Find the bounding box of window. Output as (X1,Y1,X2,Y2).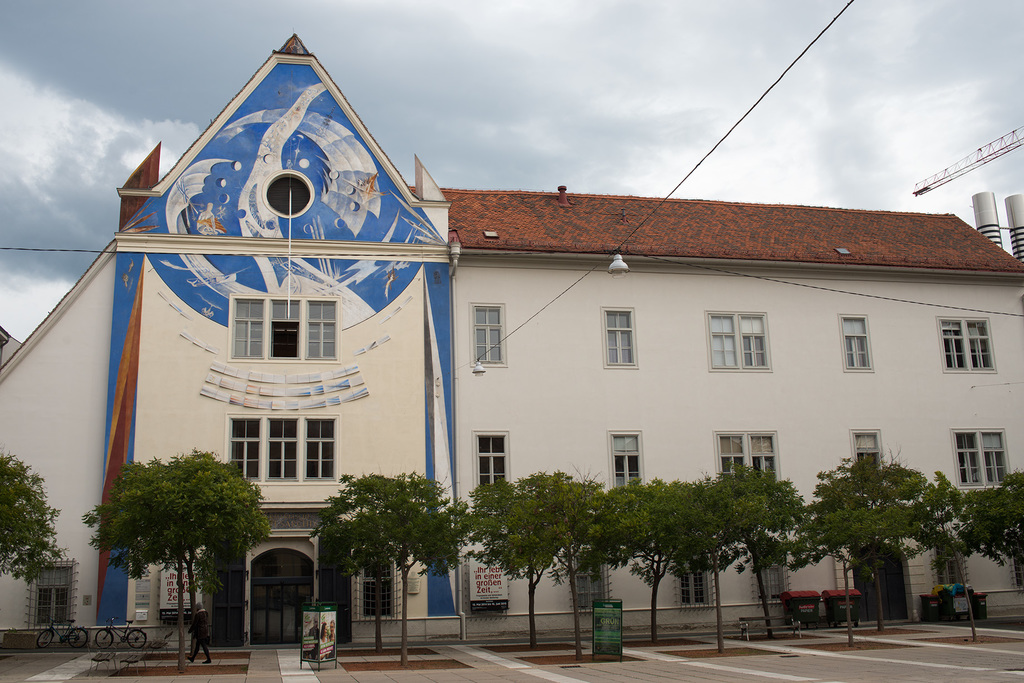
(607,430,648,497).
